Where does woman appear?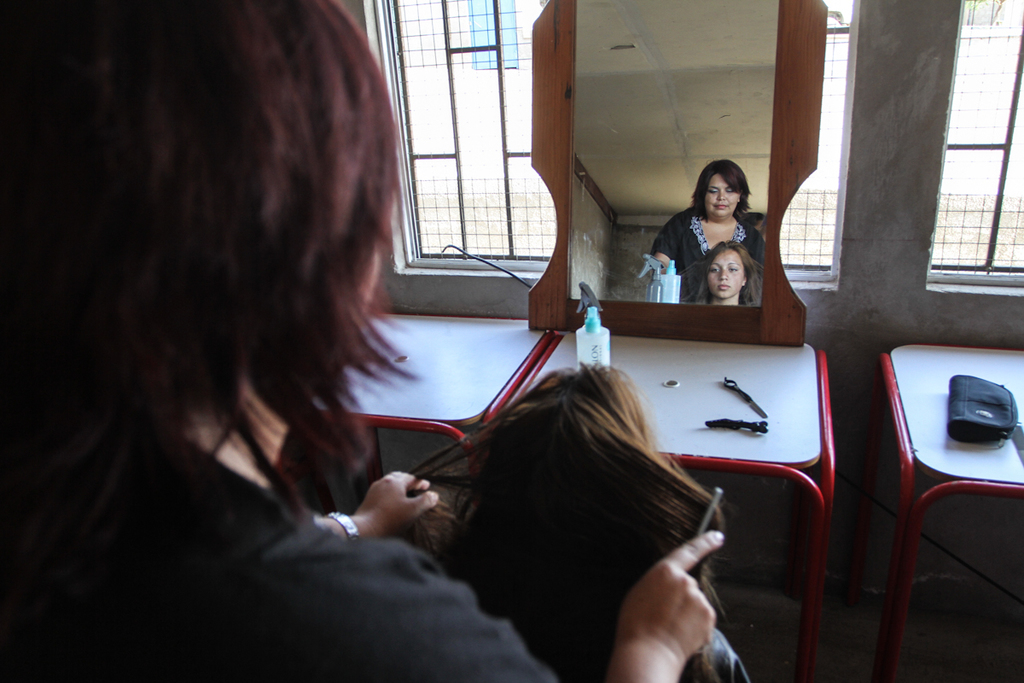
Appears at select_region(648, 156, 765, 305).
